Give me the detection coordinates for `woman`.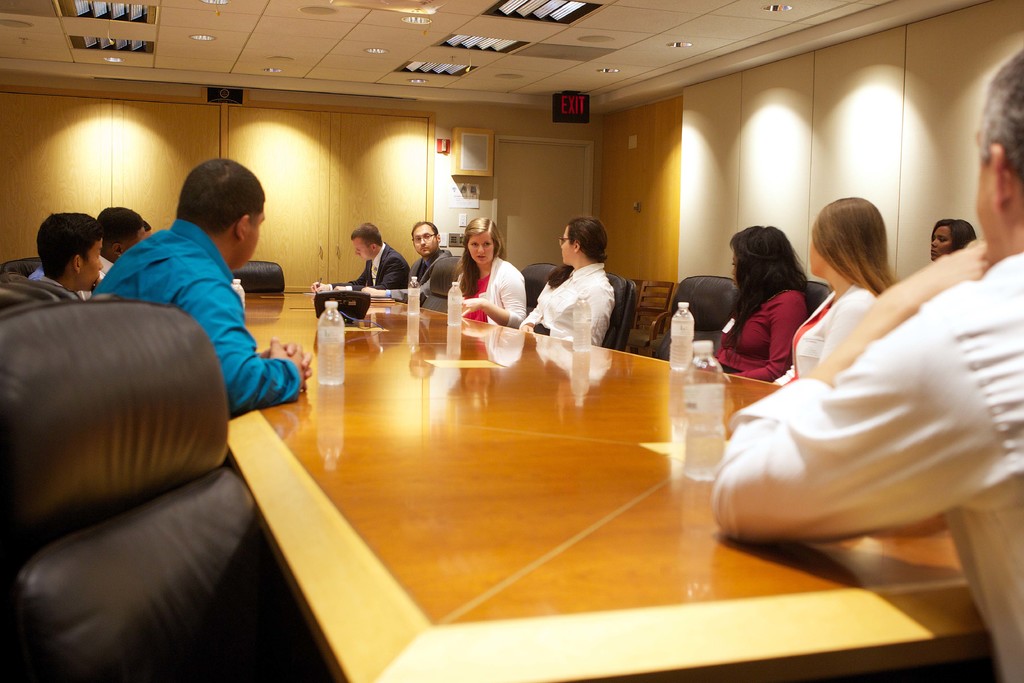
(768,195,899,386).
